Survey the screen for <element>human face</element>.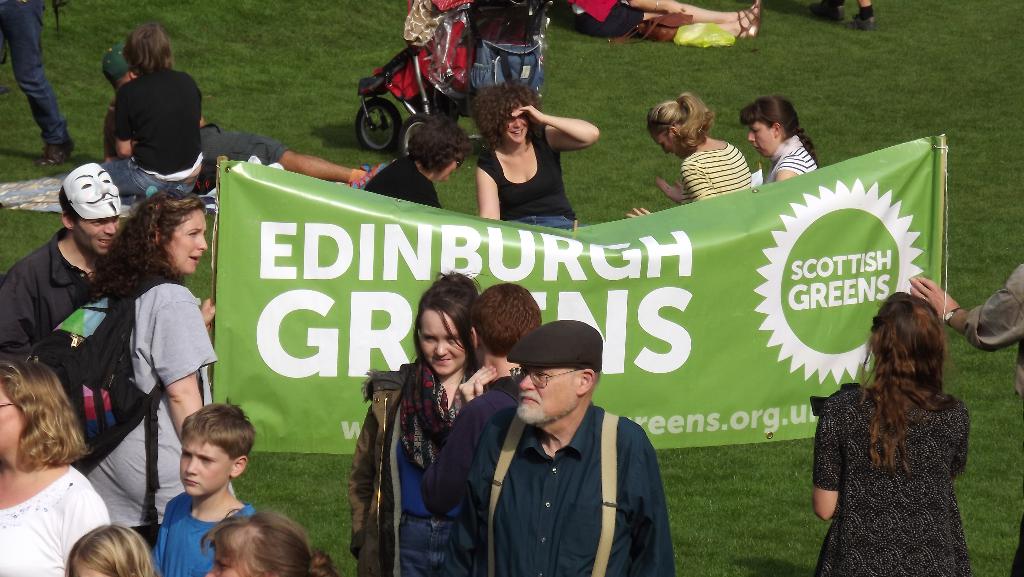
Survey found: detection(178, 438, 232, 496).
